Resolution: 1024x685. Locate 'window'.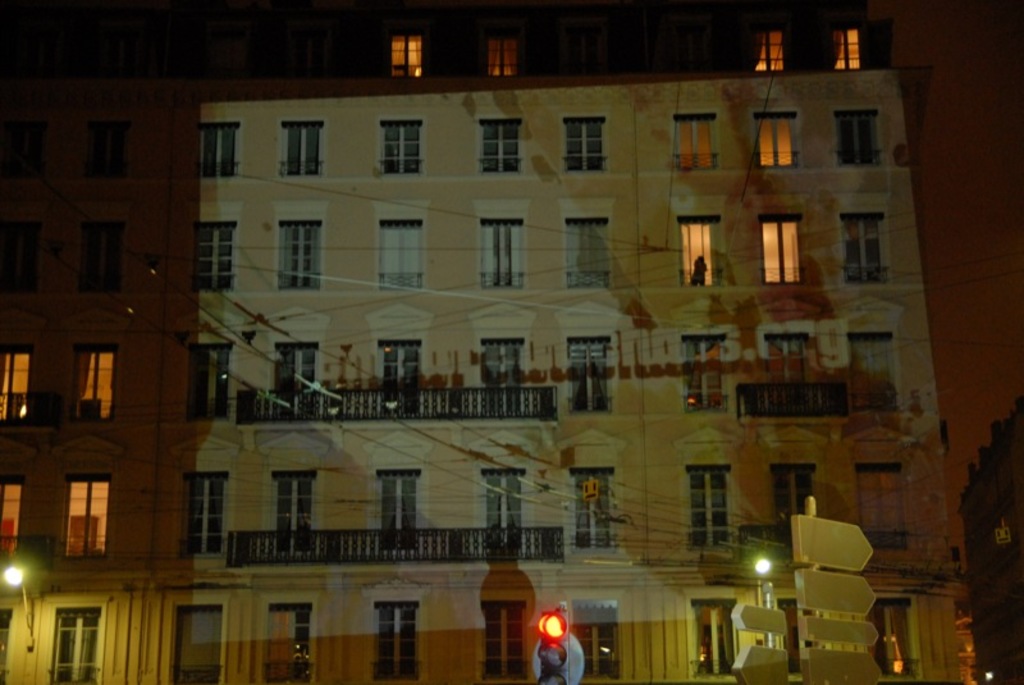
bbox=[481, 124, 518, 174].
